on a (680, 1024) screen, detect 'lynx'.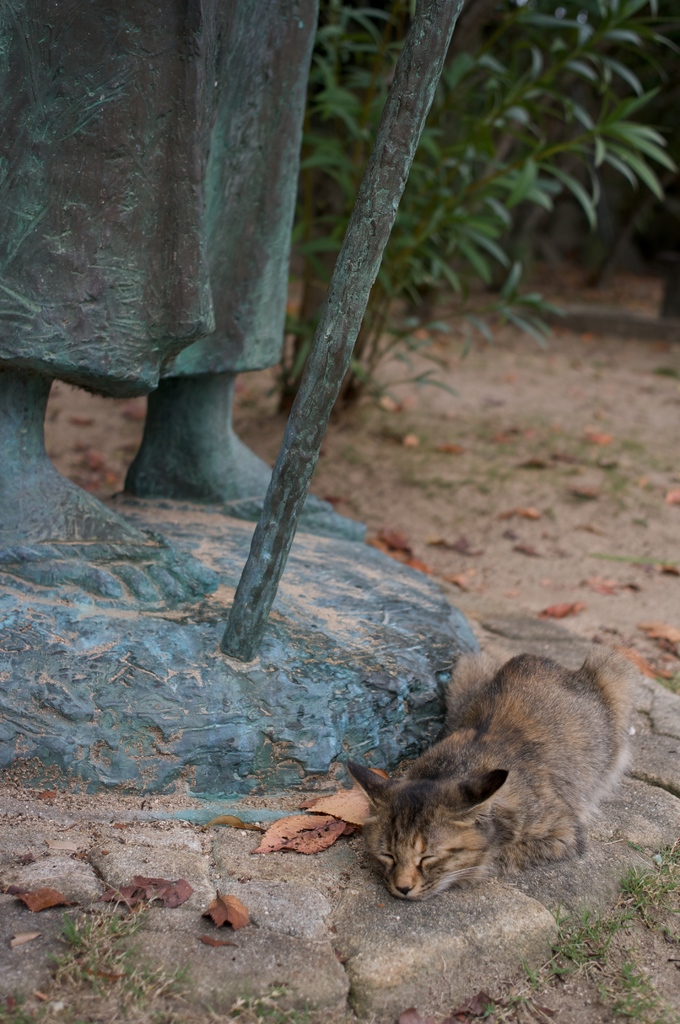
(346, 648, 635, 893).
